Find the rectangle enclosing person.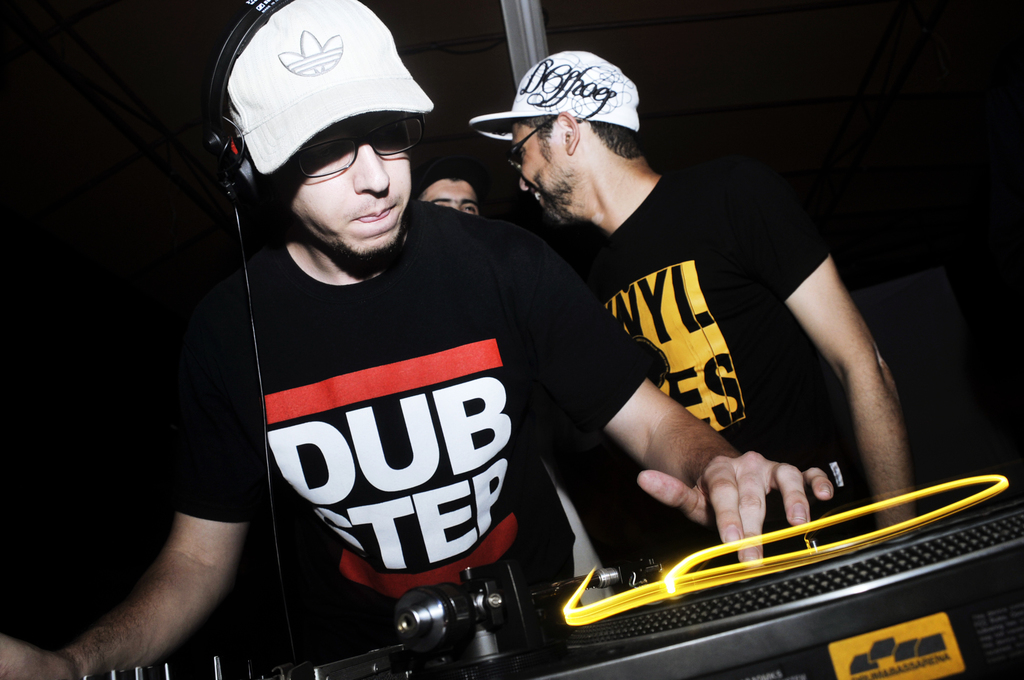
{"x1": 465, "y1": 51, "x2": 919, "y2": 581}.
